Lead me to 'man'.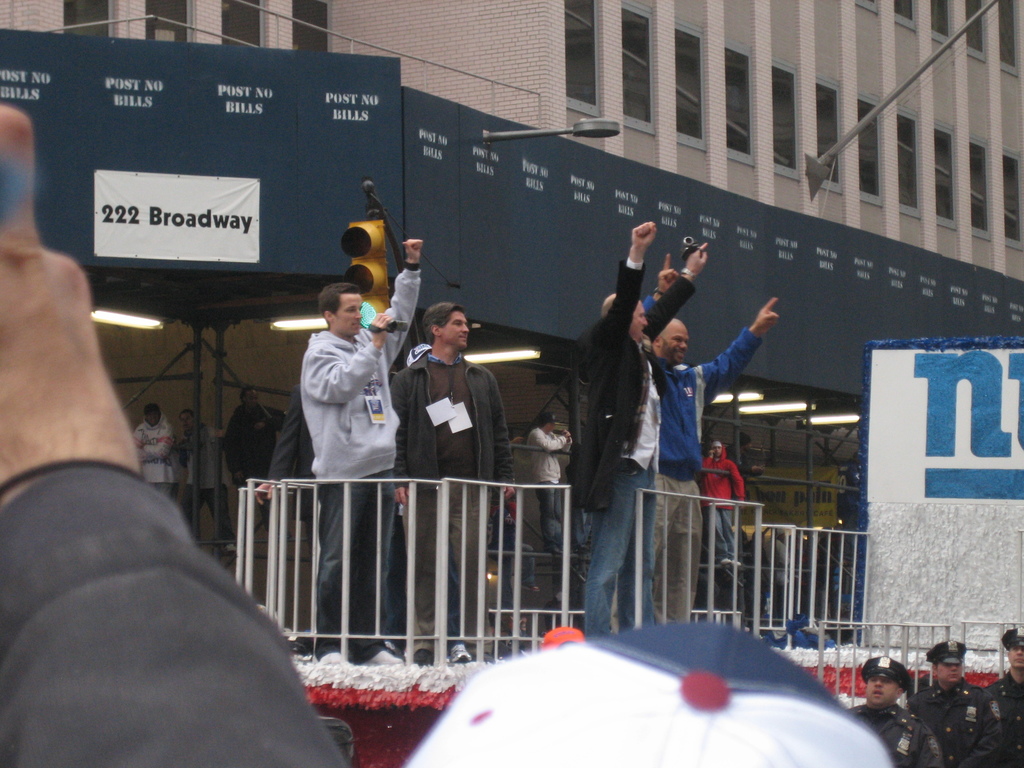
Lead to <box>185,413,244,557</box>.
